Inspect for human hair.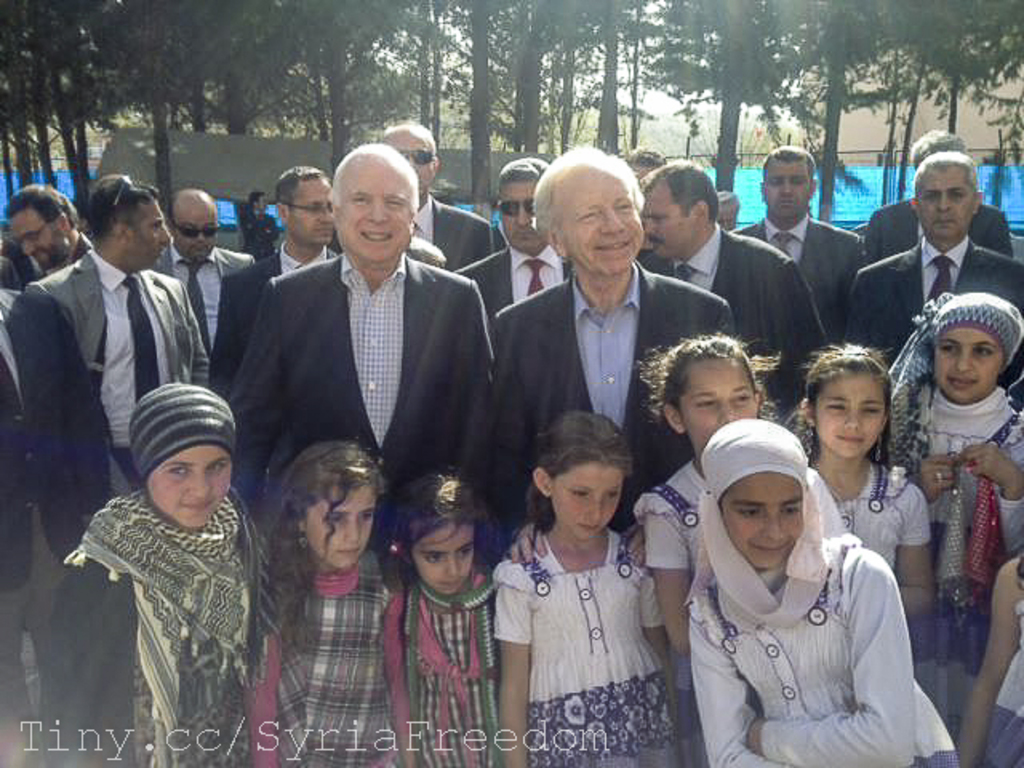
Inspection: 526, 419, 638, 541.
